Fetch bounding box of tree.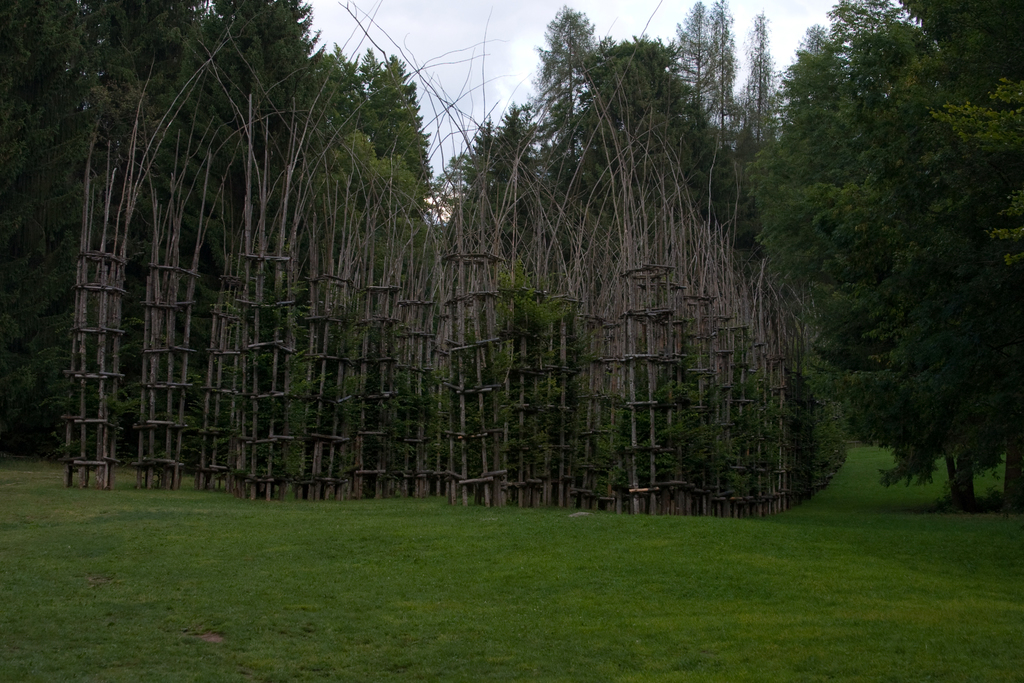
Bbox: box=[302, 31, 376, 161].
